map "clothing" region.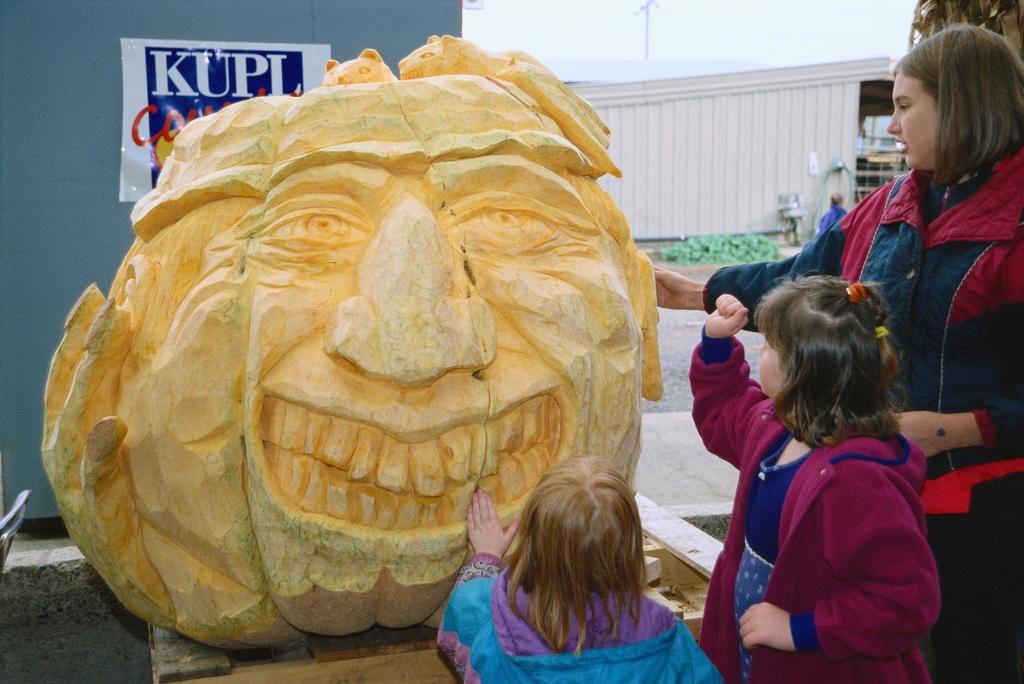
Mapped to bbox=(684, 338, 936, 683).
